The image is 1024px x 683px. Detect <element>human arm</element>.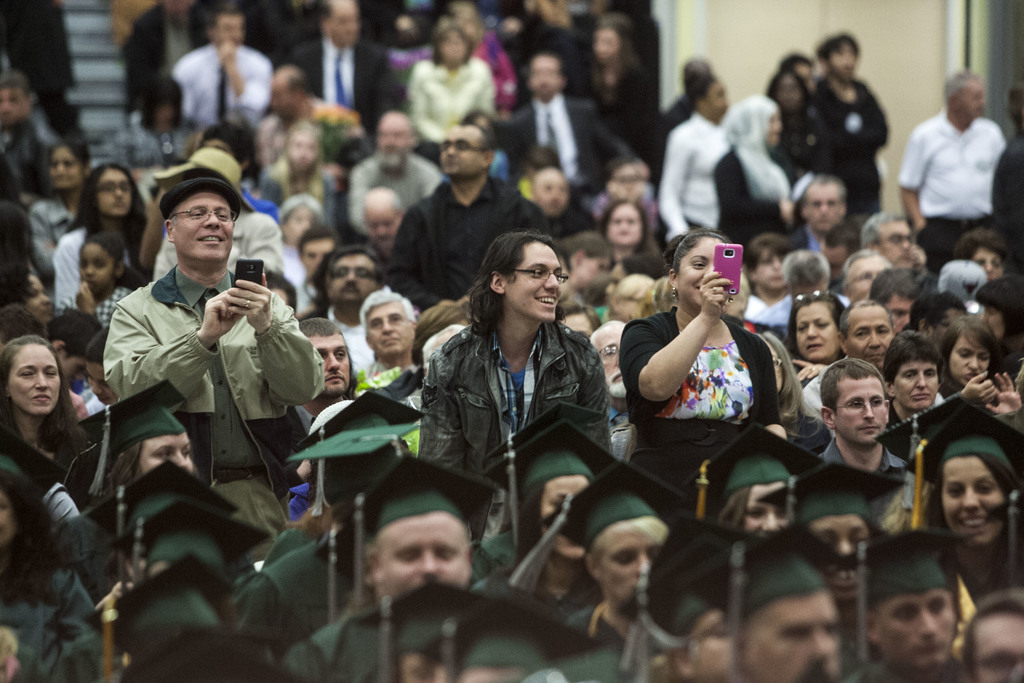
Detection: locate(136, 190, 168, 268).
